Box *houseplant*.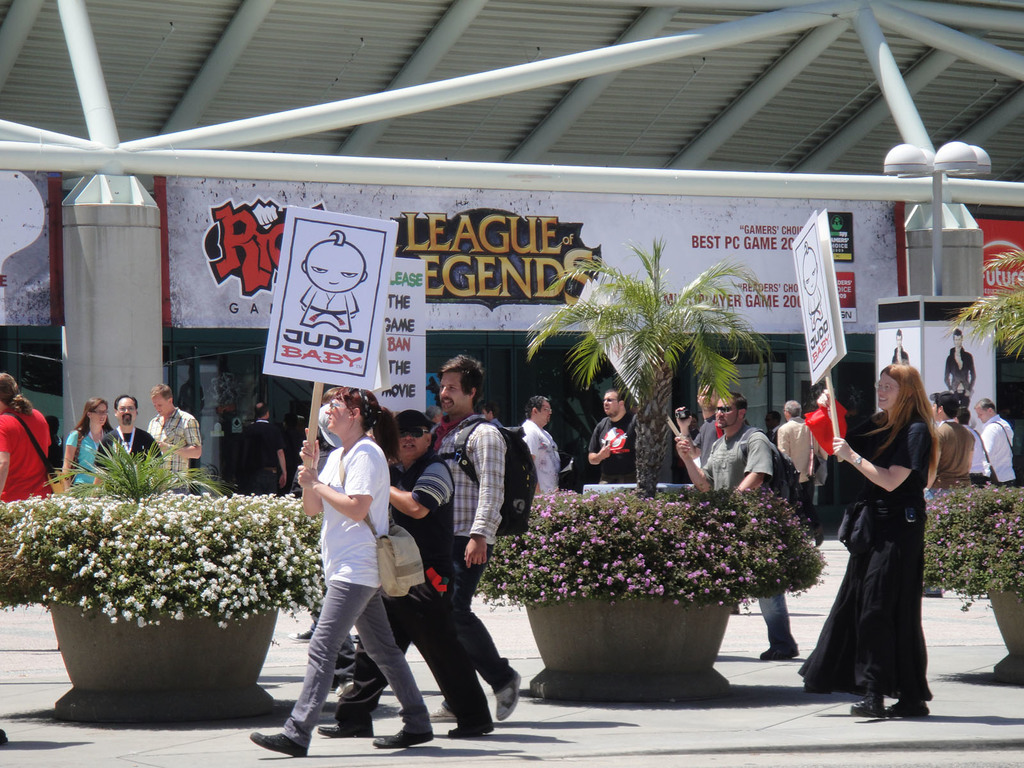
box=[472, 230, 831, 705].
